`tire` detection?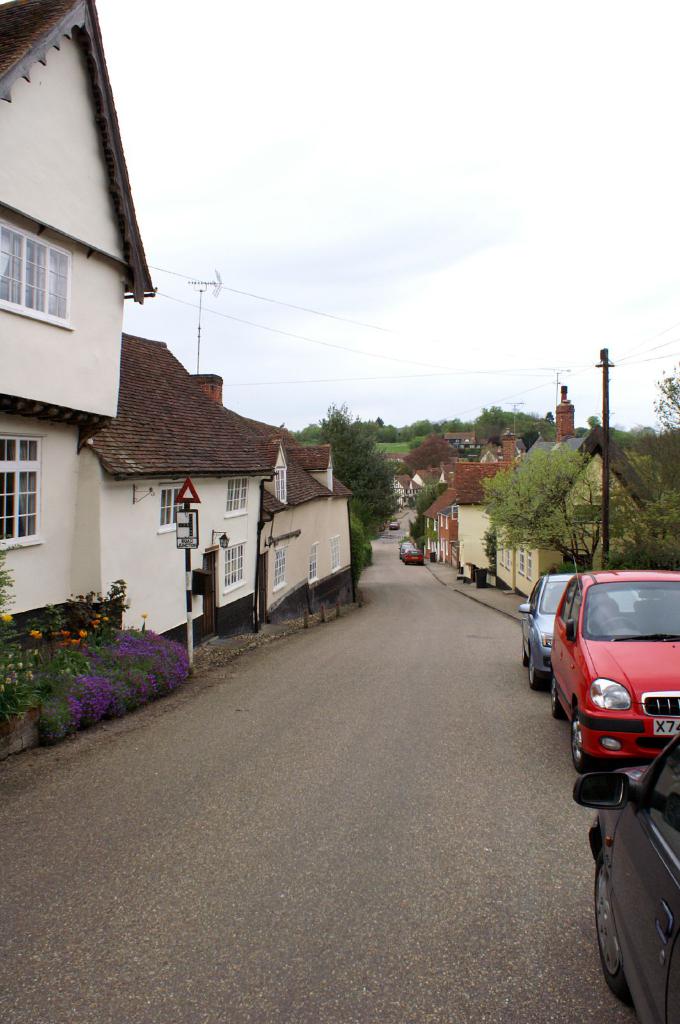
<region>594, 852, 628, 997</region>
